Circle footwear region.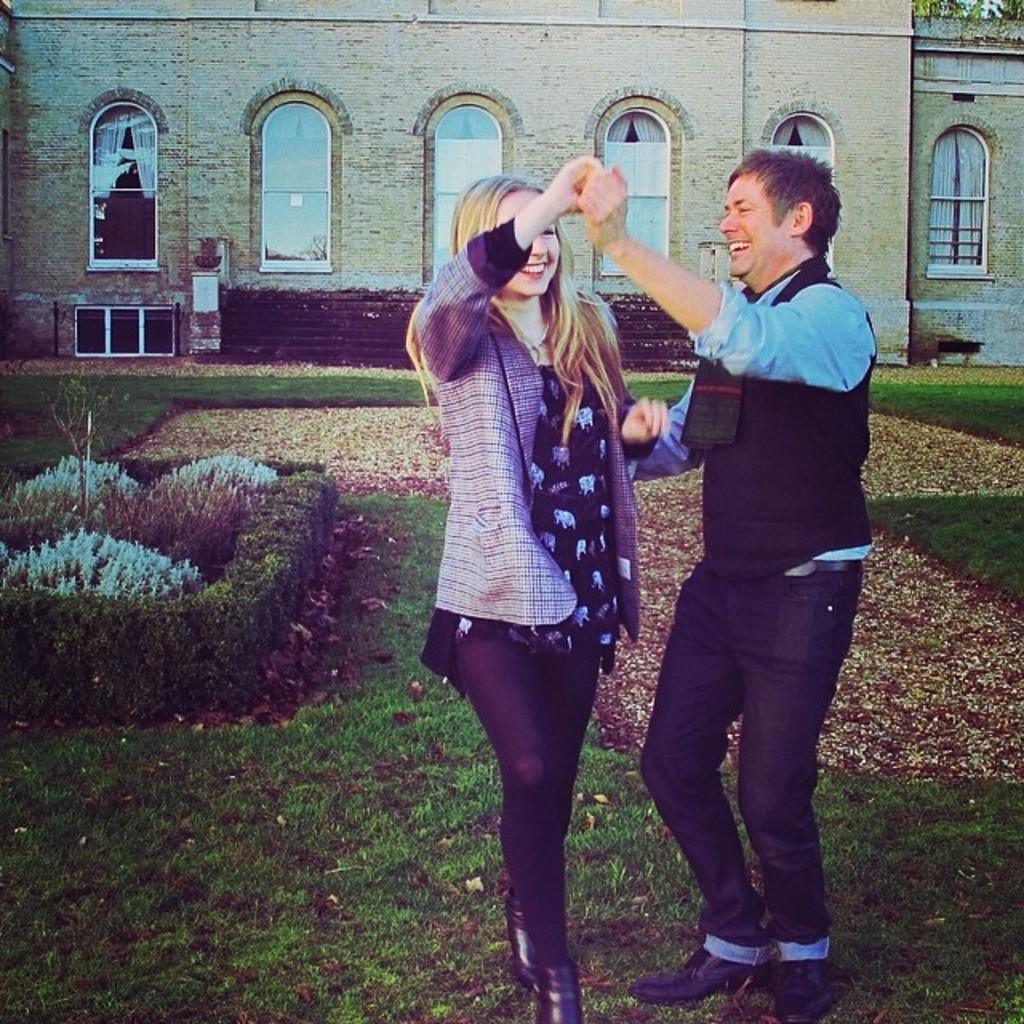
Region: {"left": 765, "top": 936, "right": 851, "bottom": 1022}.
